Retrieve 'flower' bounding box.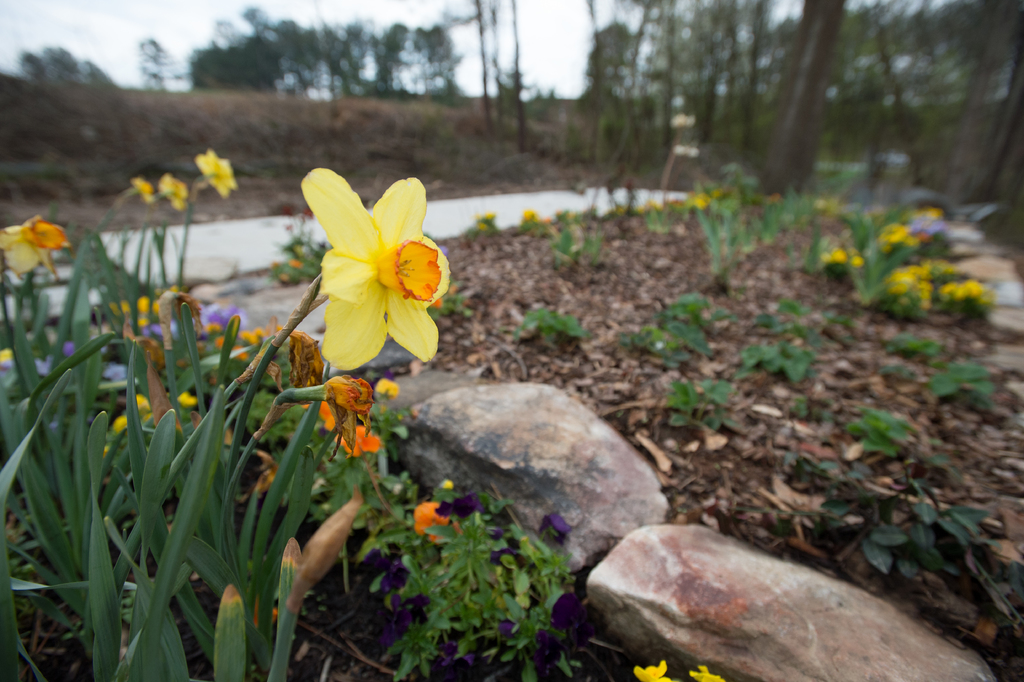
Bounding box: 477:210:493:233.
